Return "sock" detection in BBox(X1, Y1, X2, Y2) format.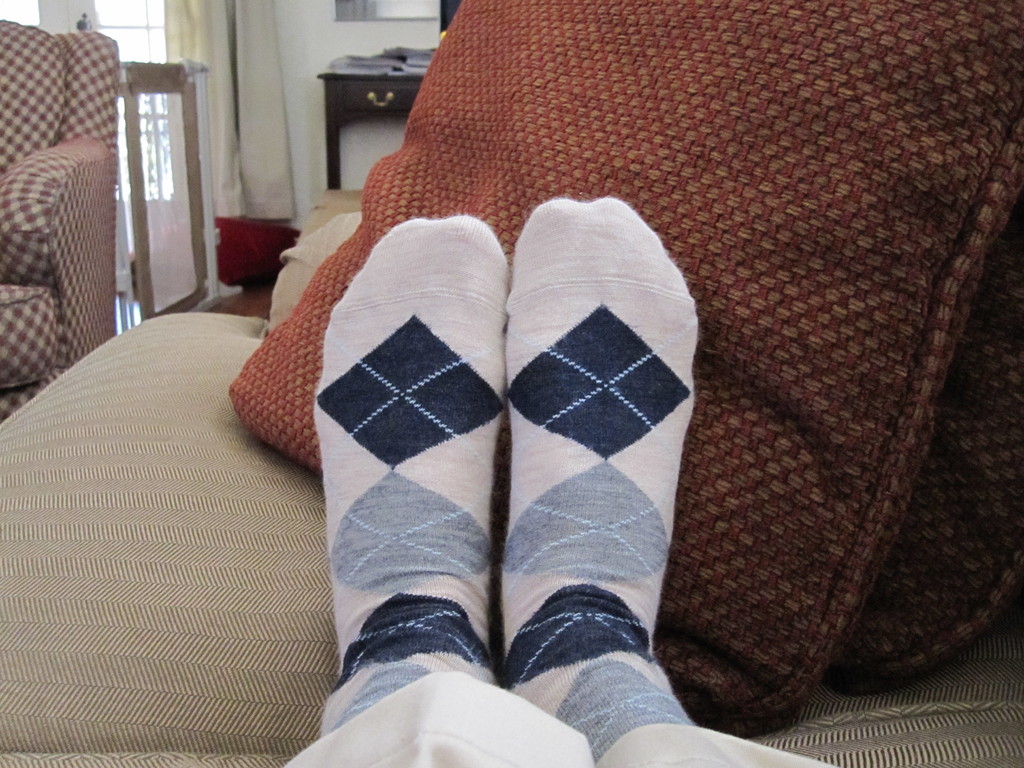
BBox(504, 195, 703, 764).
